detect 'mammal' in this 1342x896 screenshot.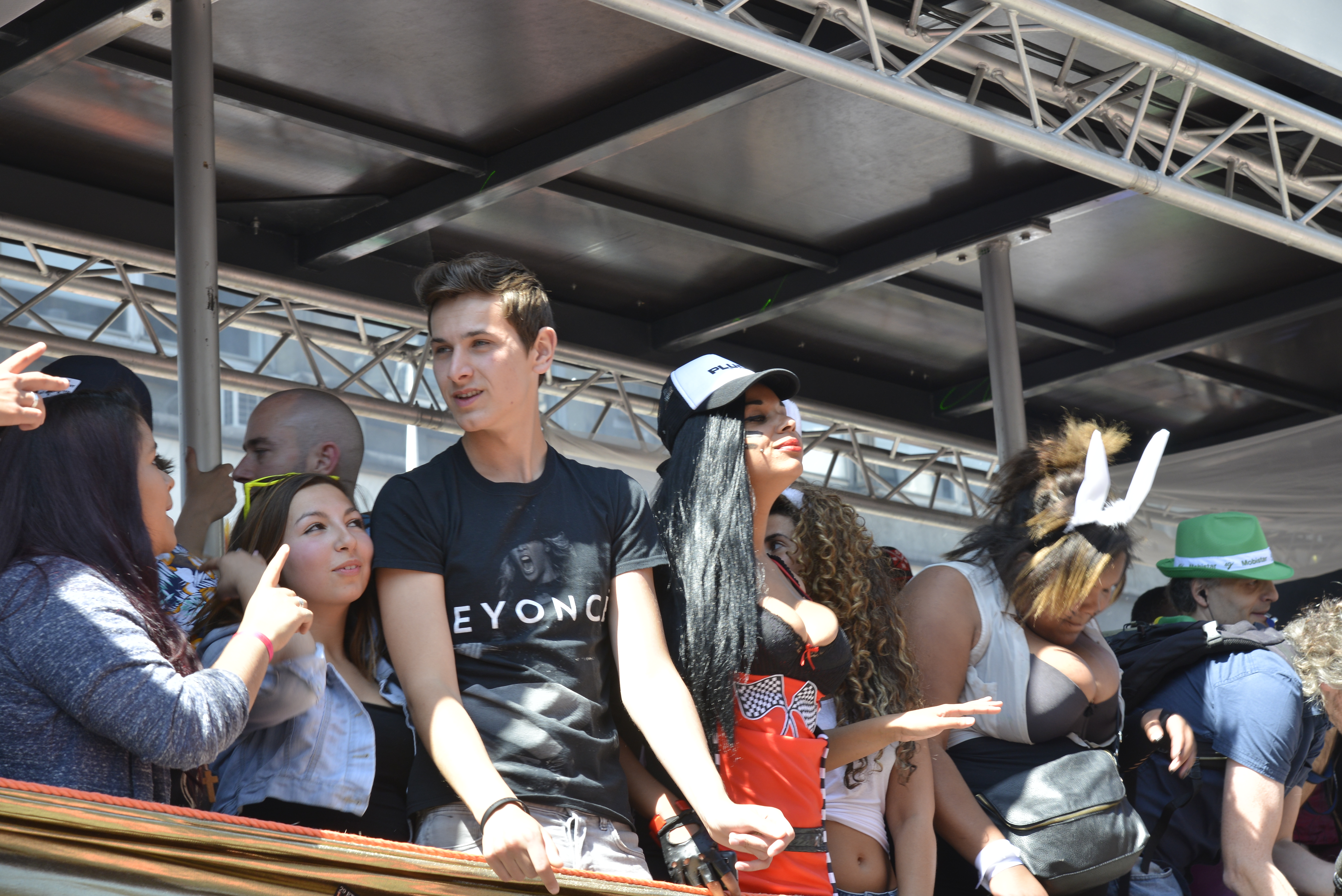
Detection: 52:86:81:111.
